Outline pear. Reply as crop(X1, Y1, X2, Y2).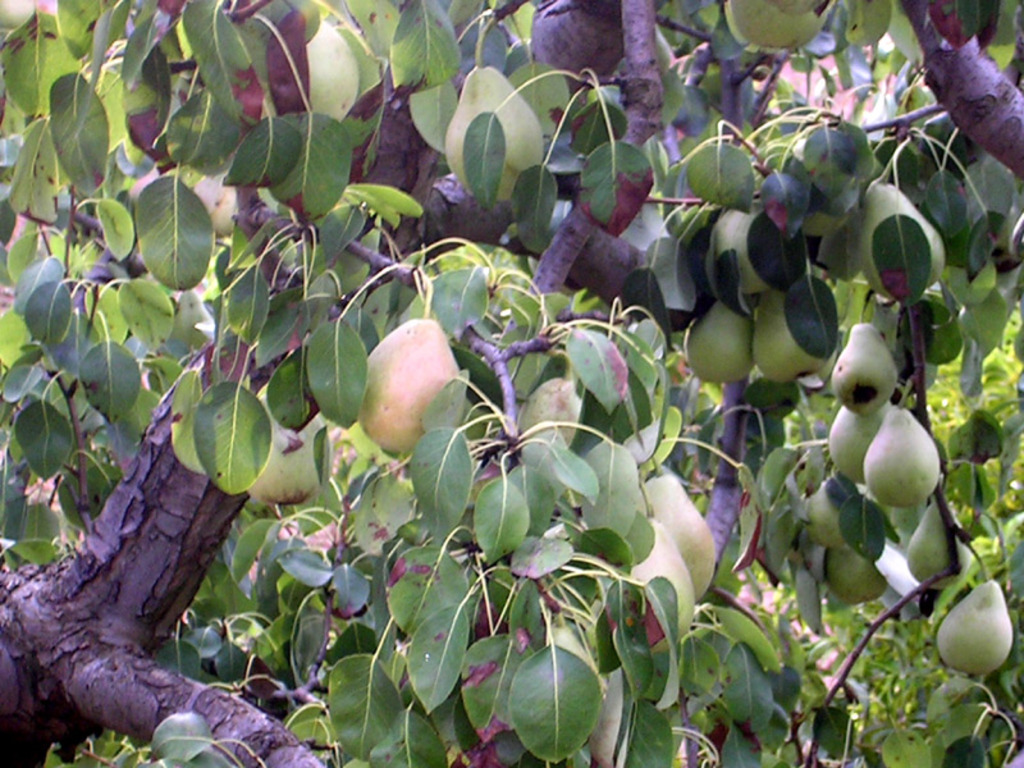
crop(640, 451, 716, 595).
